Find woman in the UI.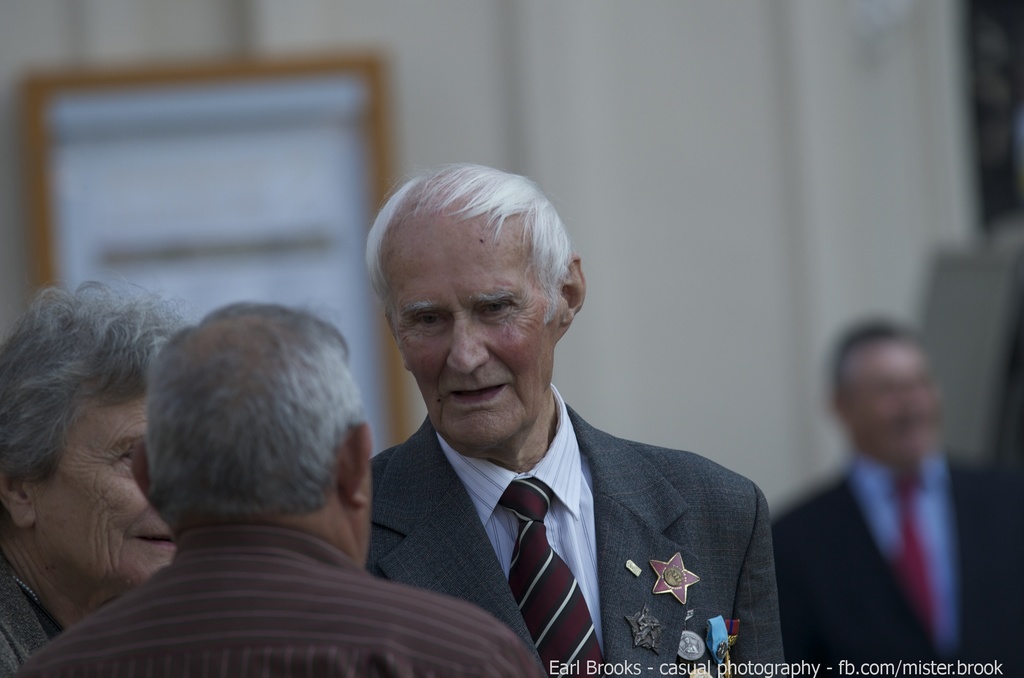
UI element at (x1=0, y1=285, x2=201, y2=677).
